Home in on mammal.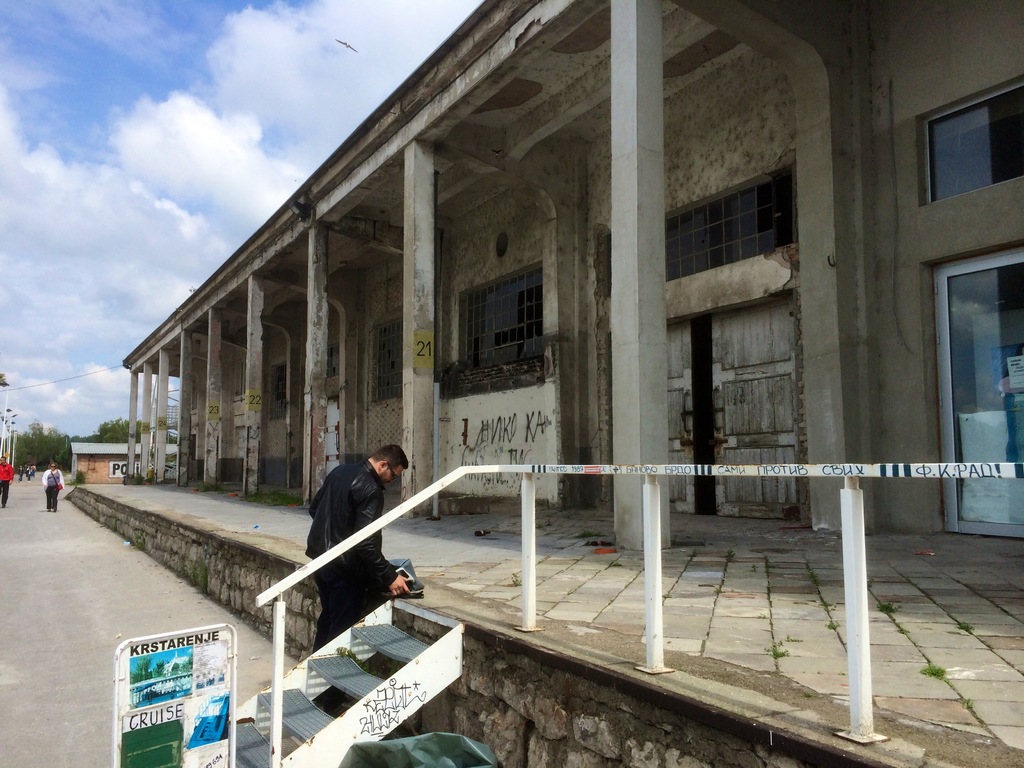
Homed in at [x1=24, y1=465, x2=30, y2=483].
